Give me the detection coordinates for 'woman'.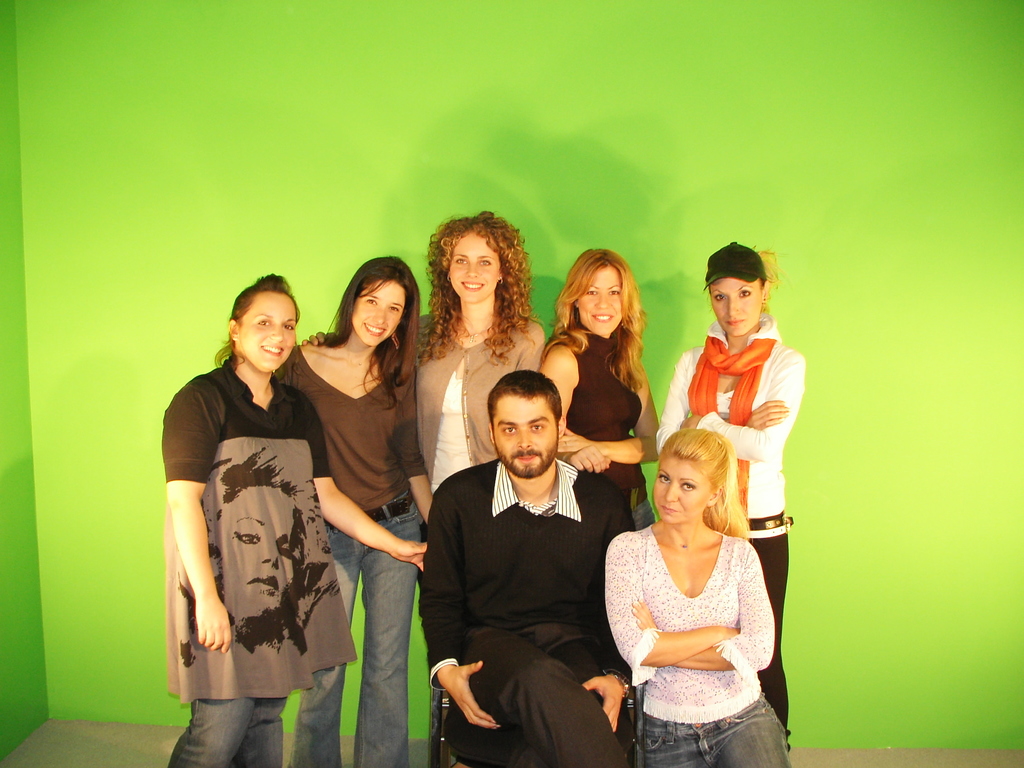
(left=656, top=240, right=806, bottom=753).
